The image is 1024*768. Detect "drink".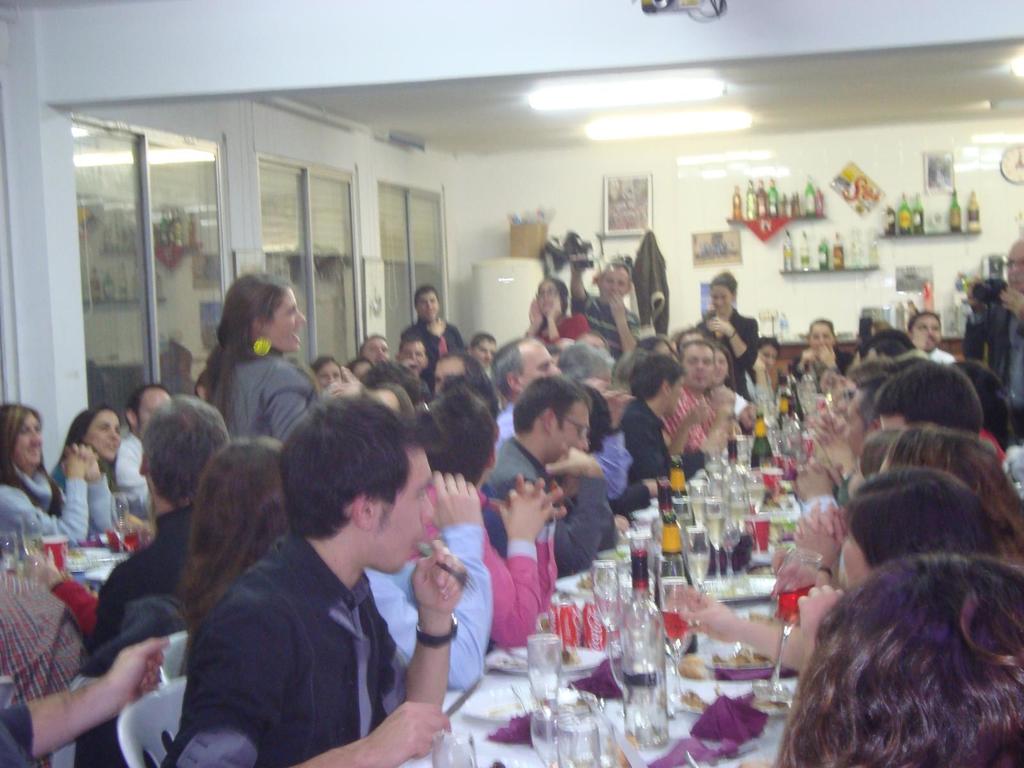
Detection: [690, 555, 710, 588].
